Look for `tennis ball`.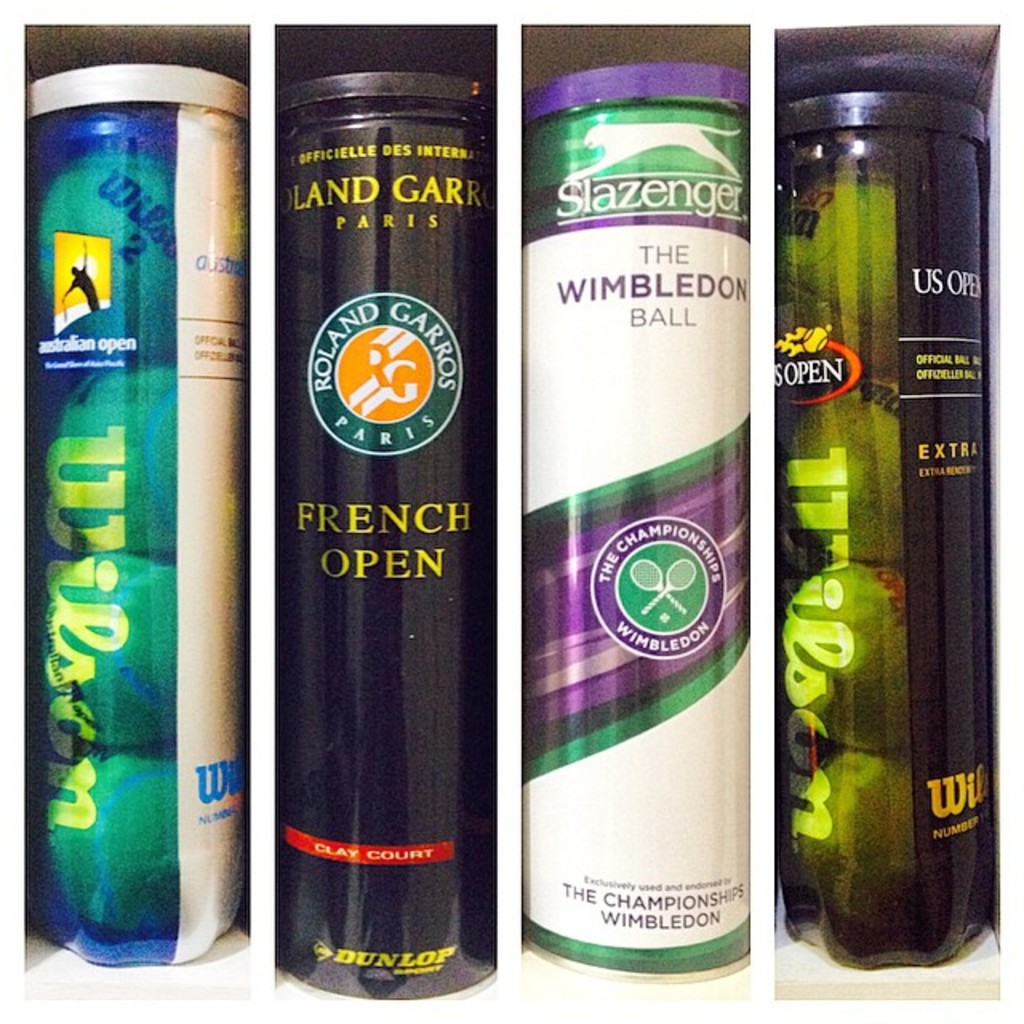
Found: Rect(40, 752, 190, 936).
